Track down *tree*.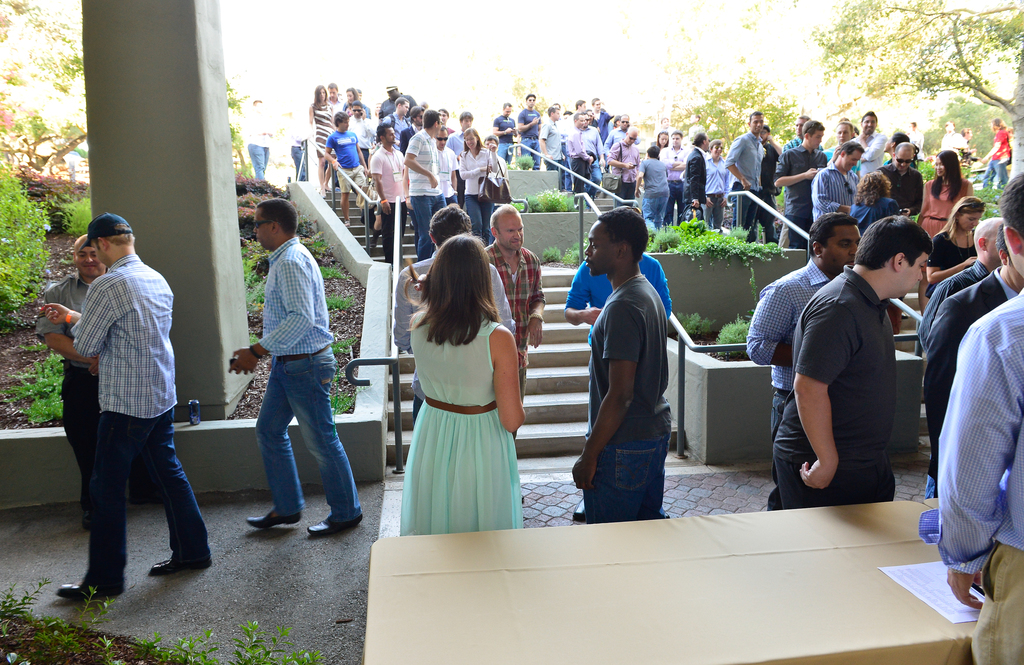
Tracked to box=[673, 58, 797, 152].
